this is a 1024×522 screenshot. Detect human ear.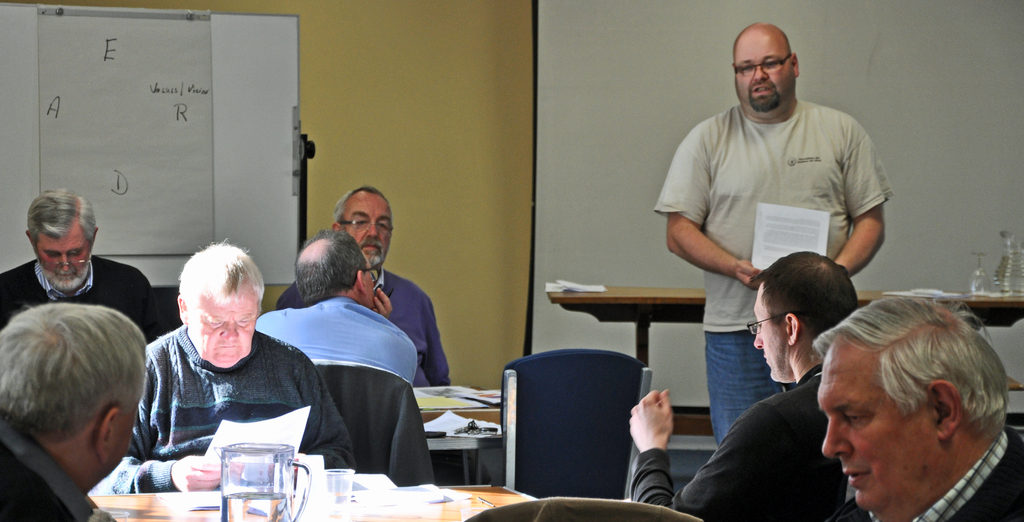
930/376/961/437.
